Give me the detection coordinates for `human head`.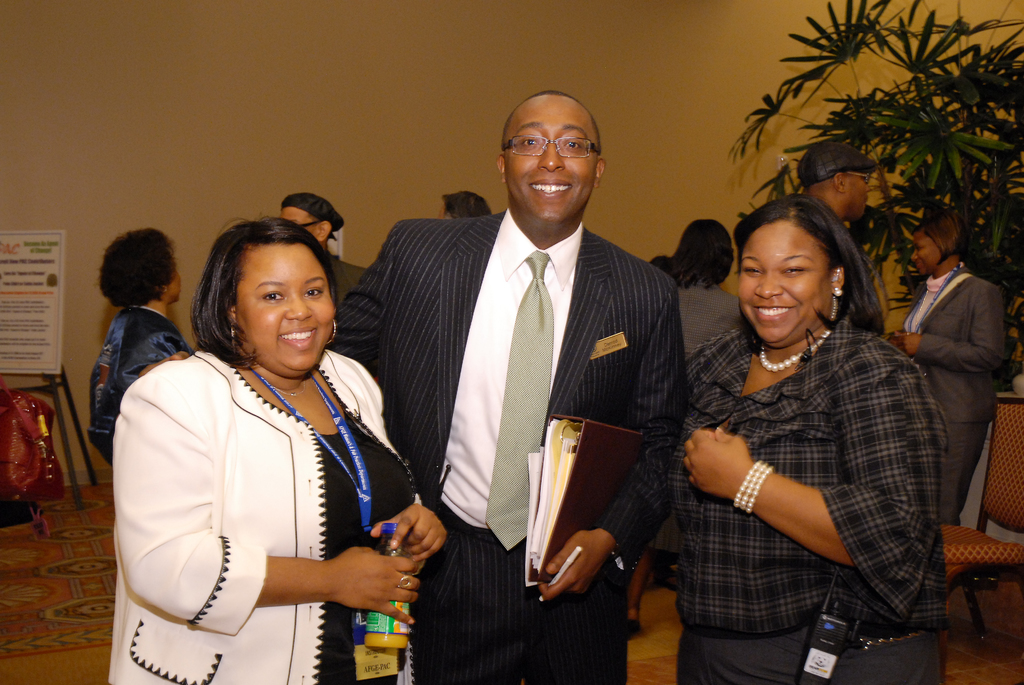
l=797, t=143, r=869, b=226.
